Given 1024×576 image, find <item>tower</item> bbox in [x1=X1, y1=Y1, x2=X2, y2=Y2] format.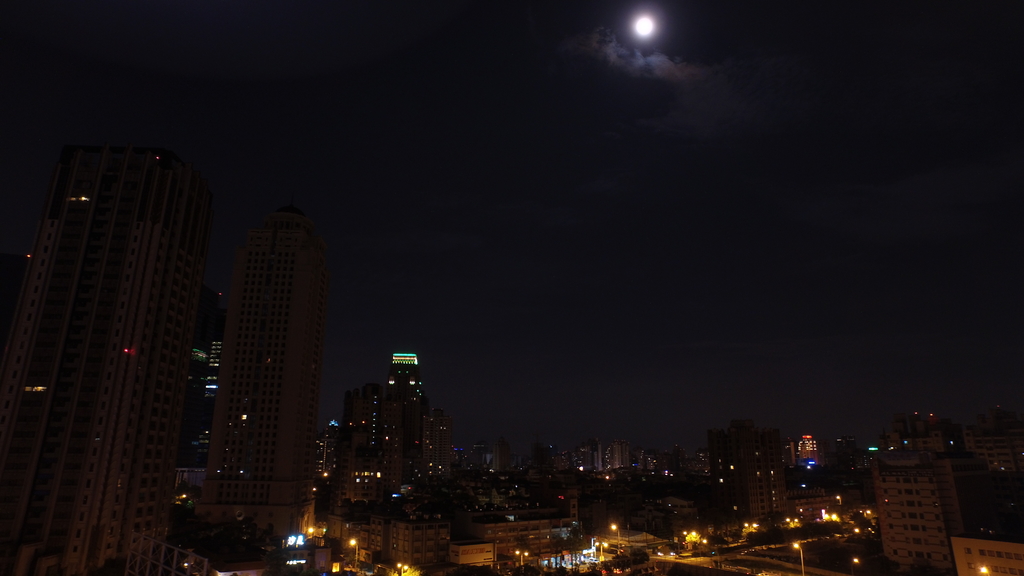
[x1=740, y1=427, x2=788, y2=522].
